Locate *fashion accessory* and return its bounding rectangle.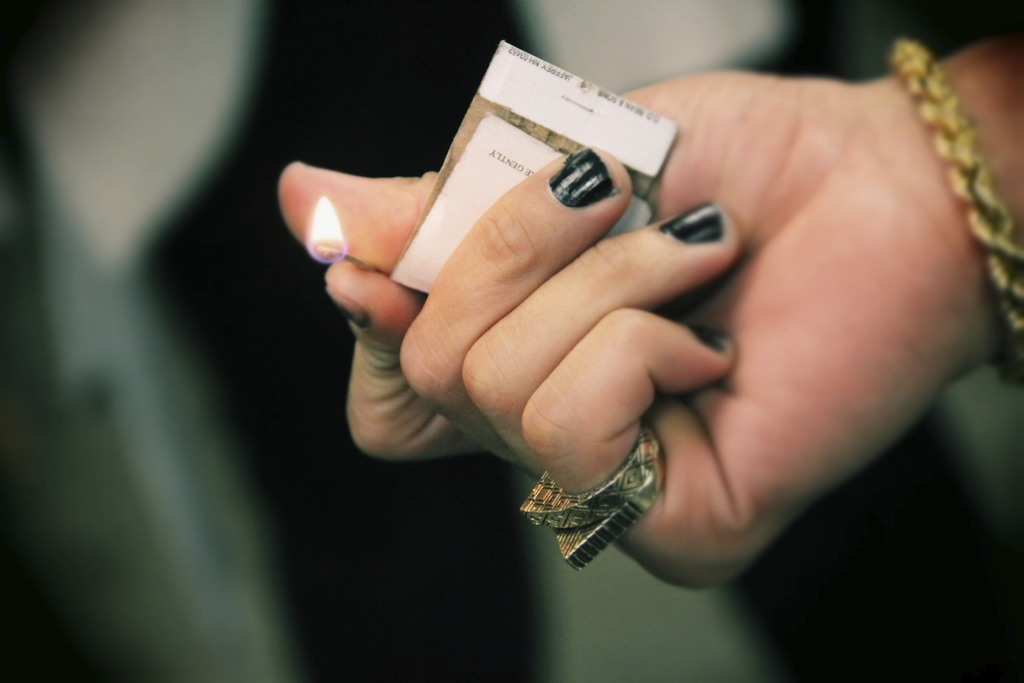
region(323, 290, 371, 329).
